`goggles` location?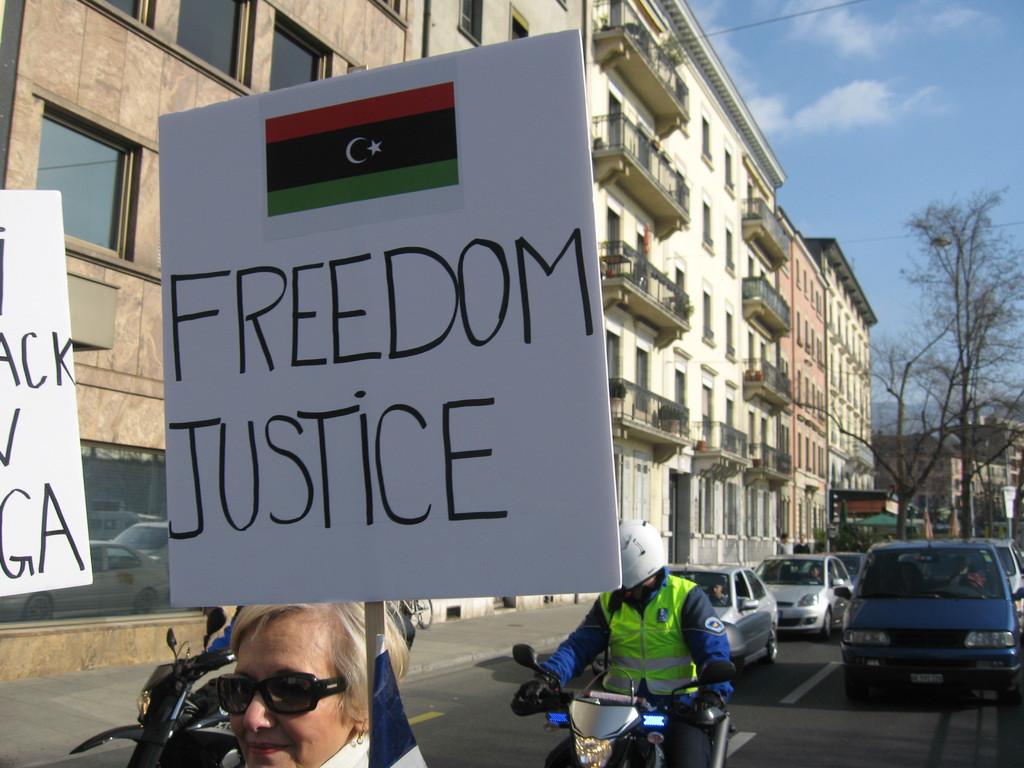
l=190, t=657, r=376, b=738
